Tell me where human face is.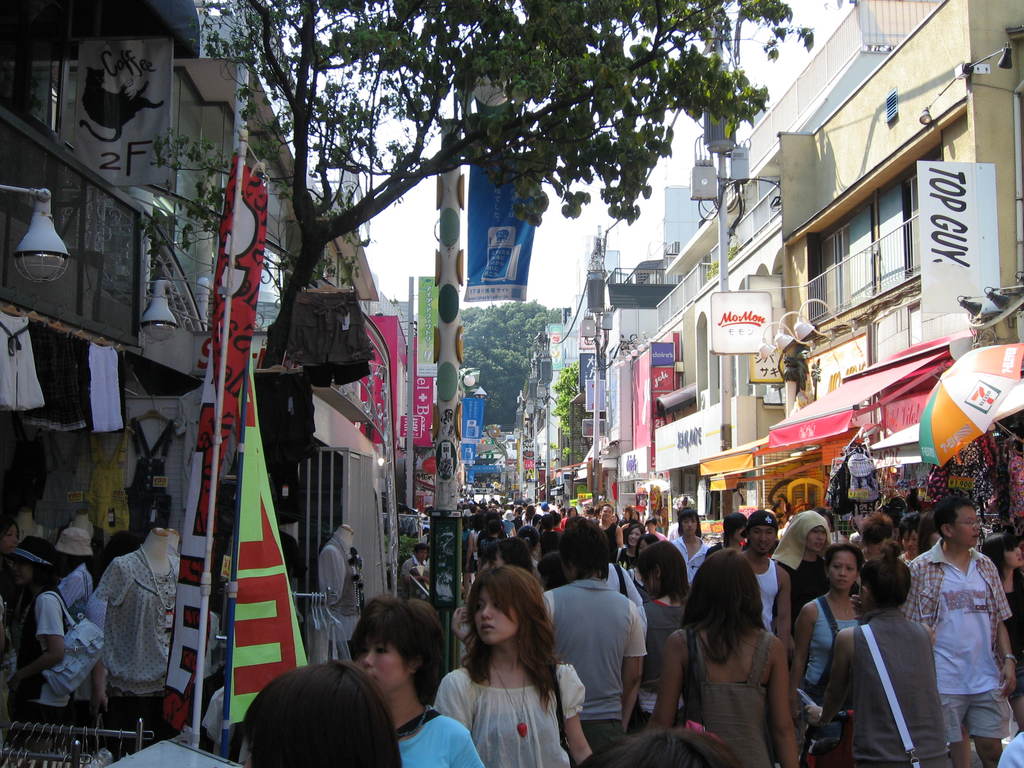
human face is at region(417, 550, 432, 565).
